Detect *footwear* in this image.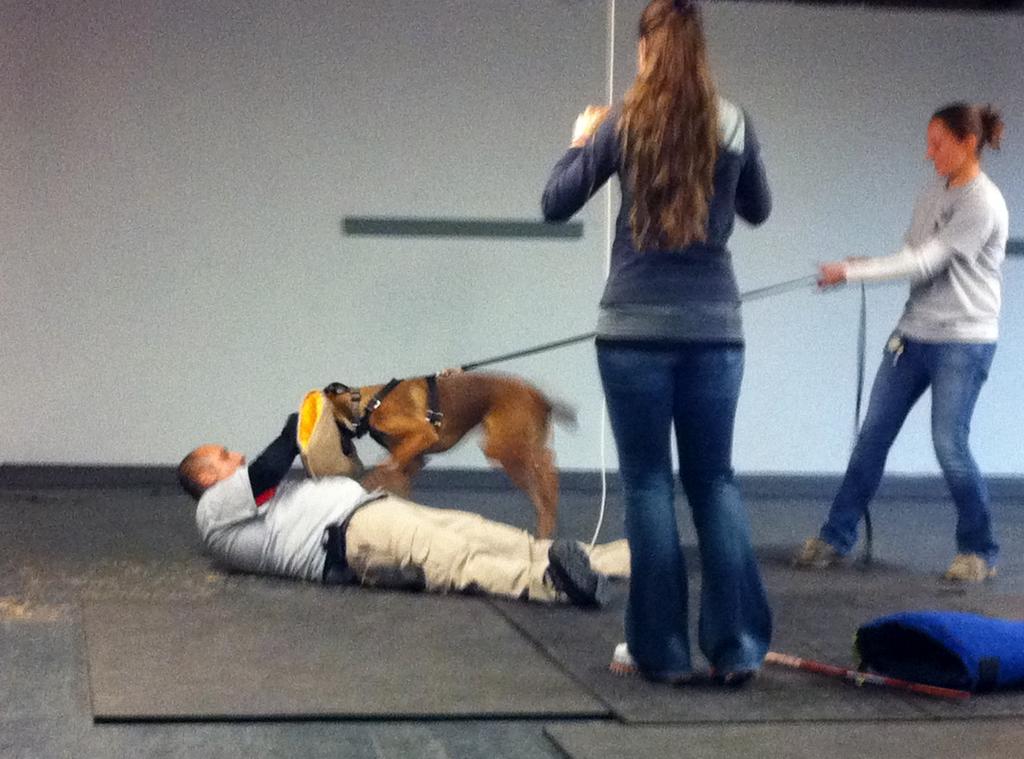
Detection: x1=543, y1=536, x2=616, y2=612.
